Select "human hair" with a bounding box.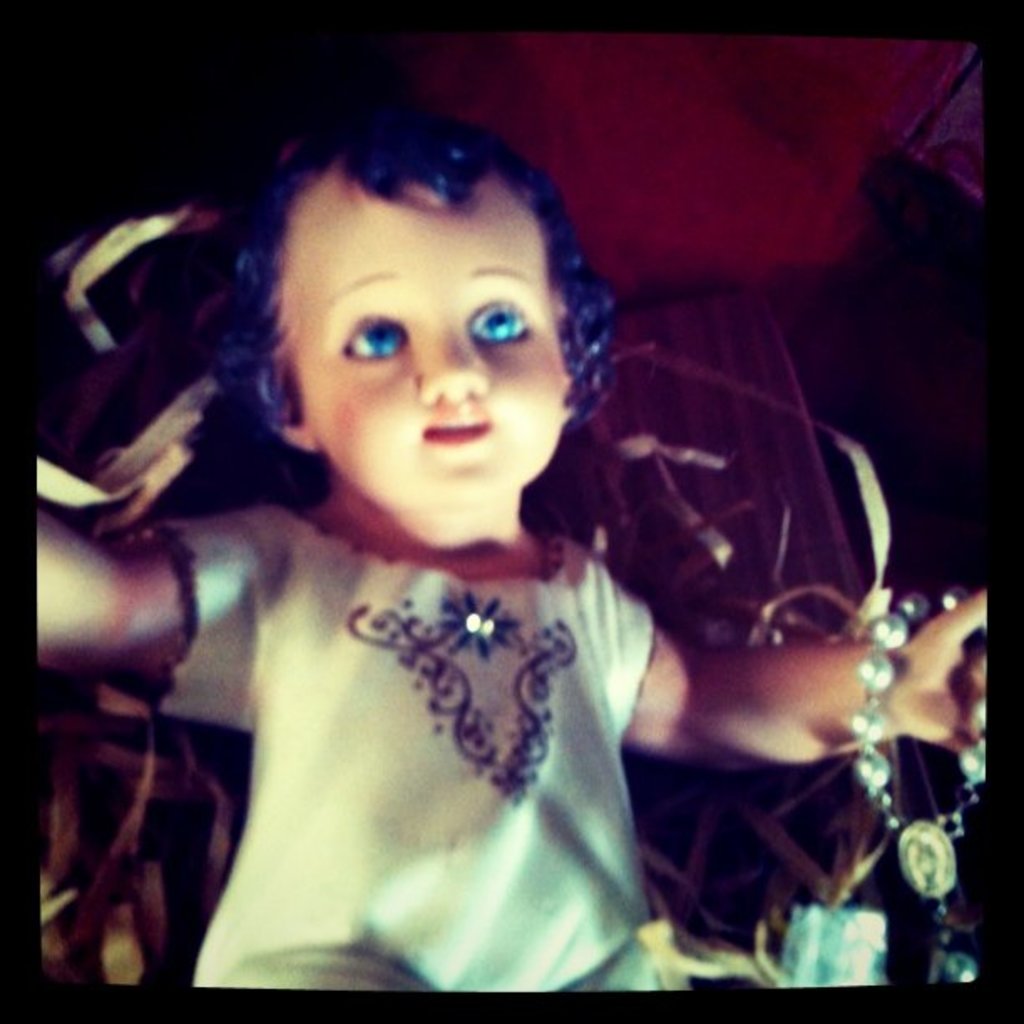
box=[219, 117, 622, 422].
